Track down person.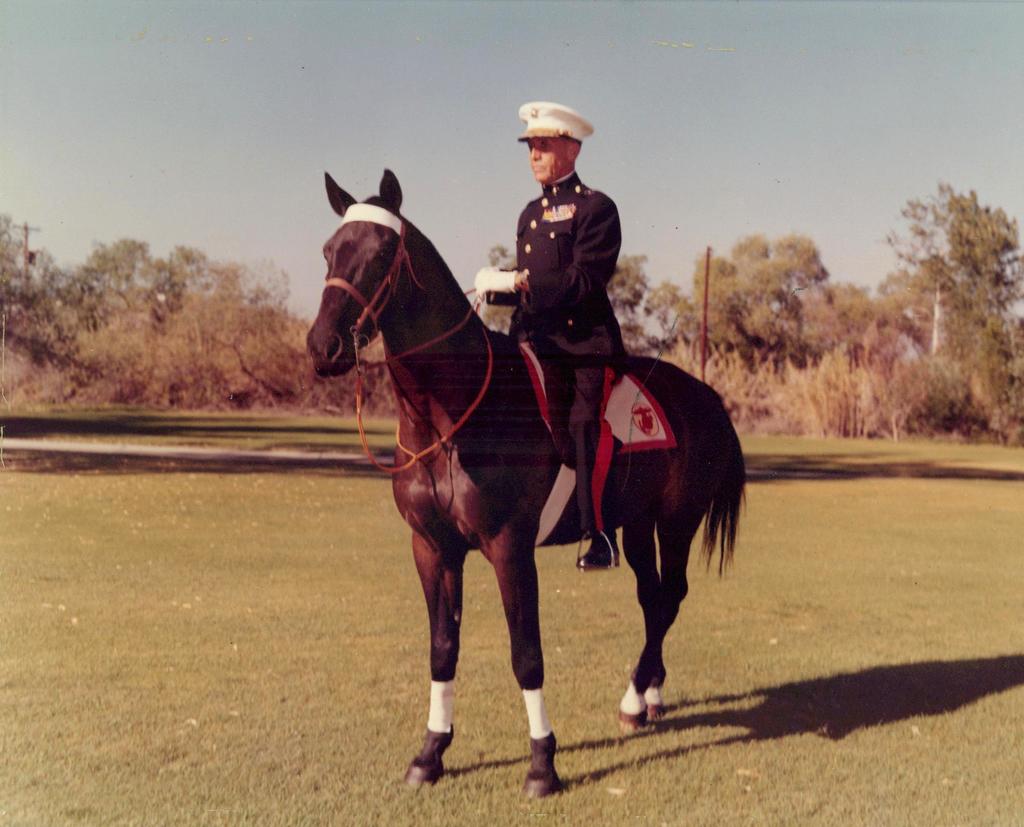
Tracked to crop(467, 102, 639, 572).
